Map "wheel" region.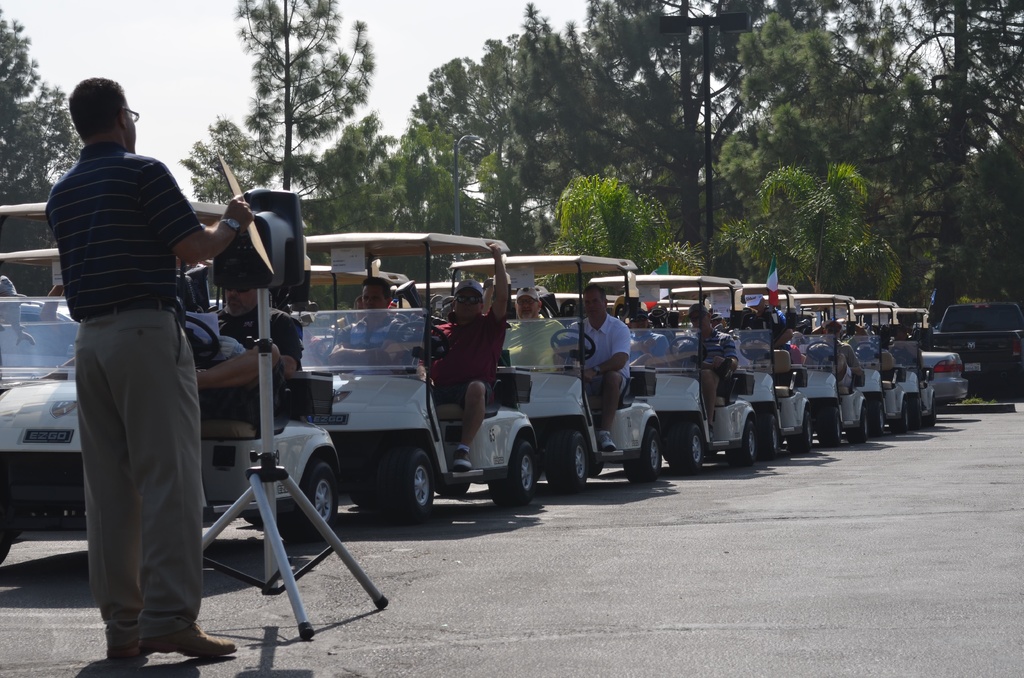
Mapped to select_region(905, 397, 920, 430).
